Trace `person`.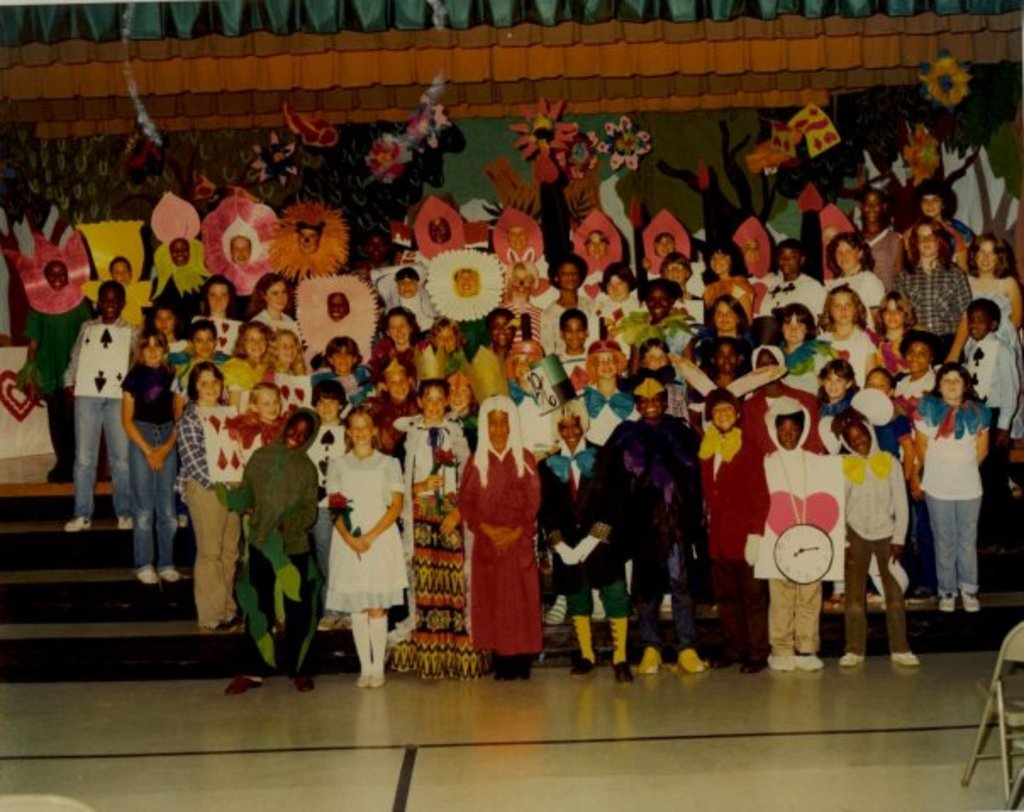
Traced to detection(225, 380, 280, 509).
